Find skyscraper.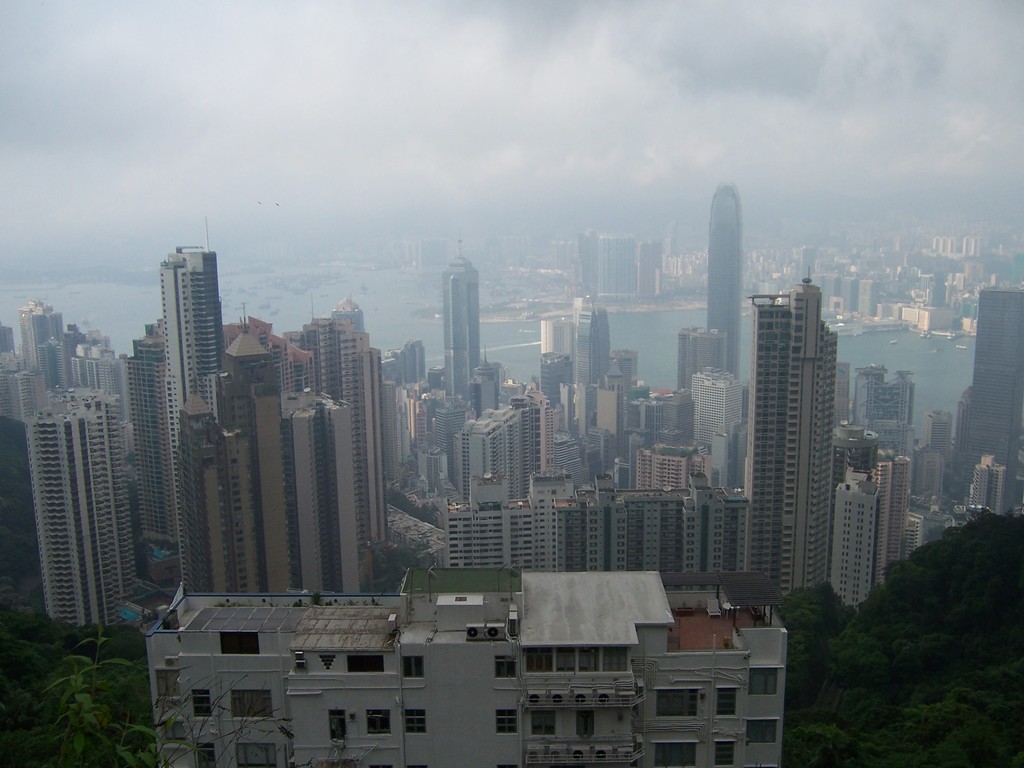
(35,405,152,617).
